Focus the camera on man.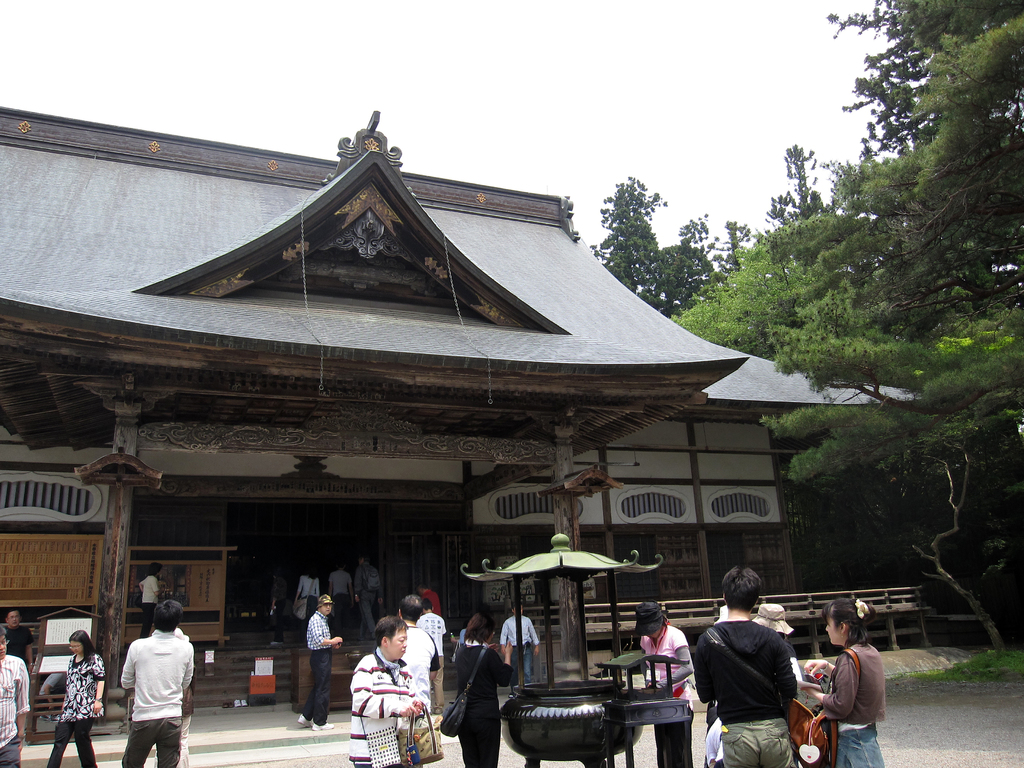
Focus region: box(298, 591, 342, 728).
